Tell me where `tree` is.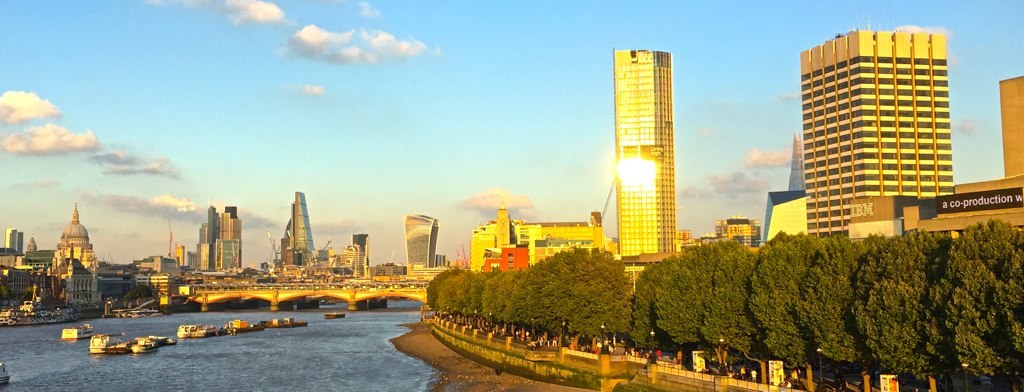
`tree` is at [left=751, top=231, right=808, bottom=374].
